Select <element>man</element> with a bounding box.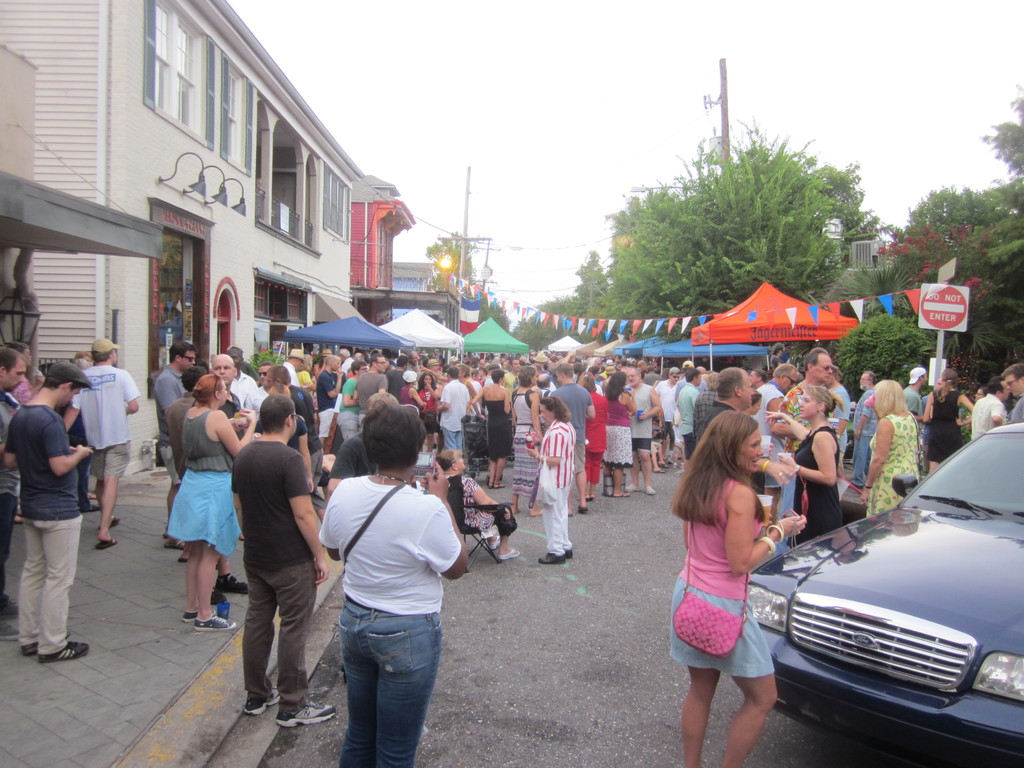
{"x1": 851, "y1": 377, "x2": 876, "y2": 484}.
